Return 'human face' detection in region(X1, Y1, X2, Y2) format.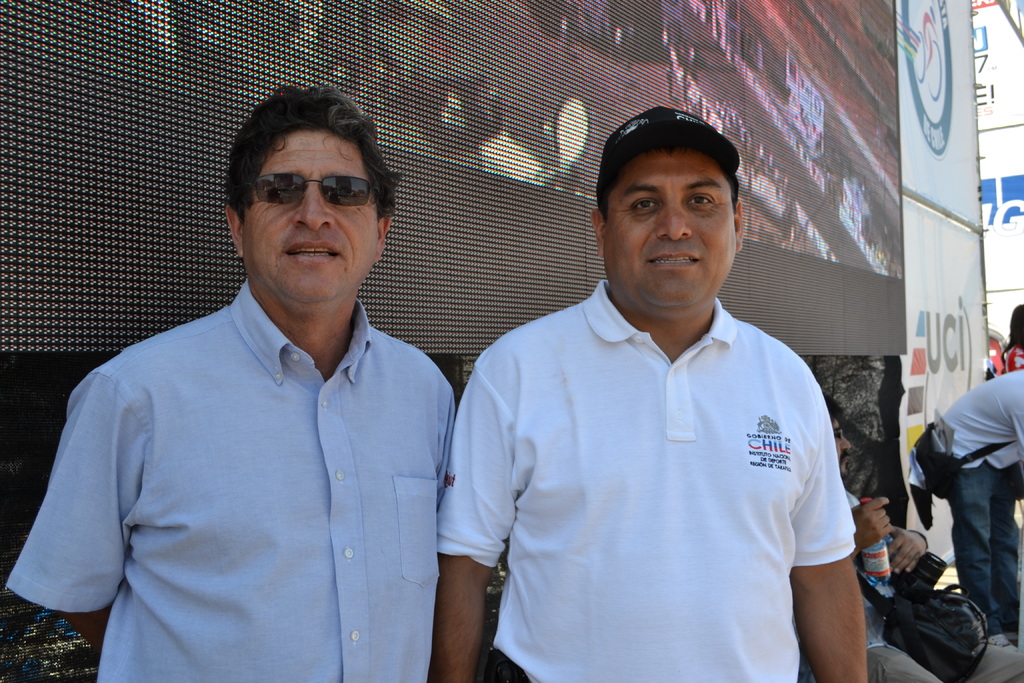
region(602, 151, 740, 303).
